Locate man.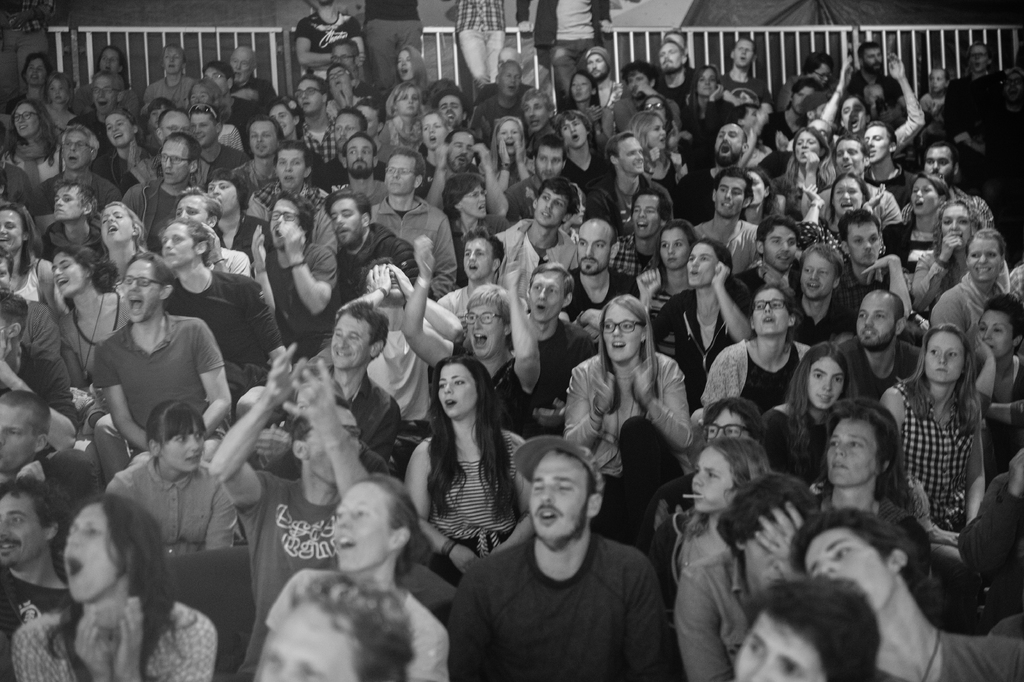
Bounding box: <box>835,210,909,290</box>.
